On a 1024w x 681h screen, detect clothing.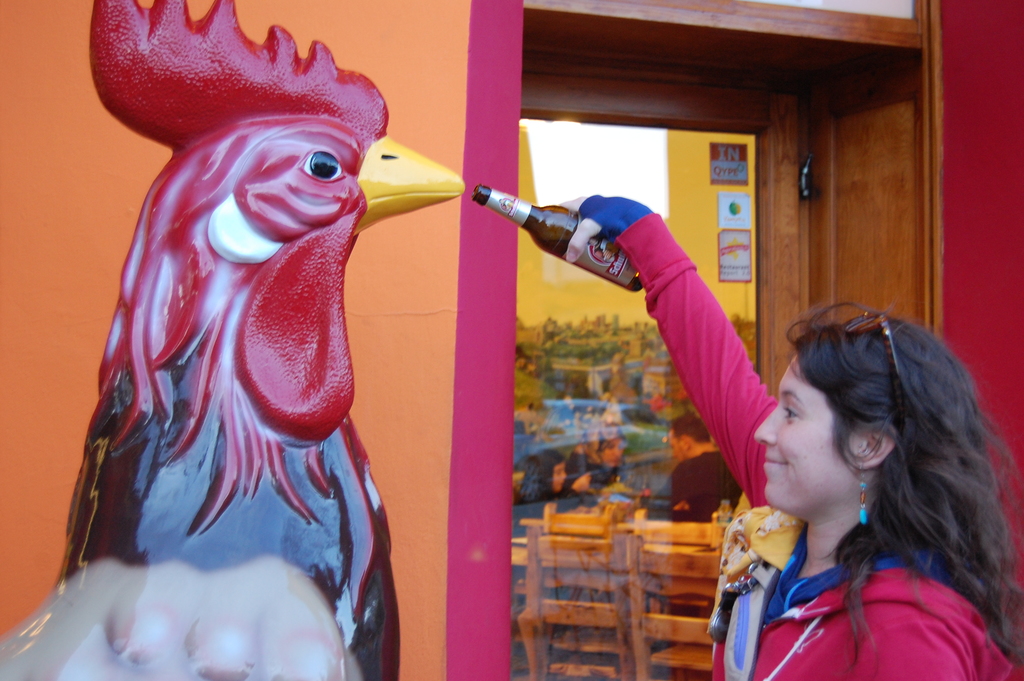
bbox=(624, 193, 1023, 680).
